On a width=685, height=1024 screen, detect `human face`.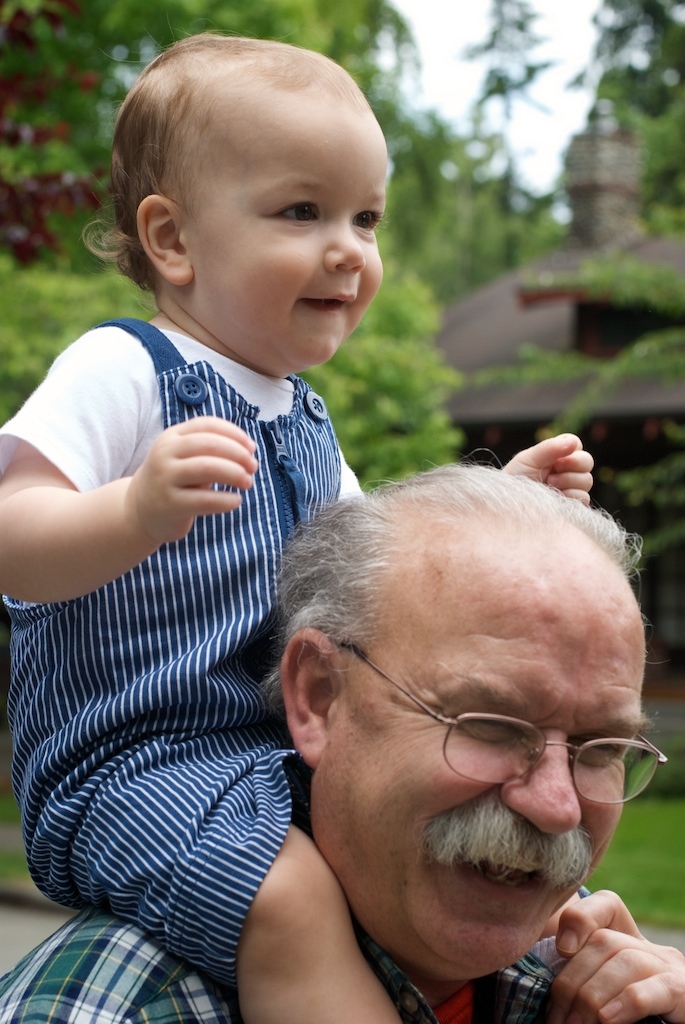
locate(317, 543, 643, 972).
